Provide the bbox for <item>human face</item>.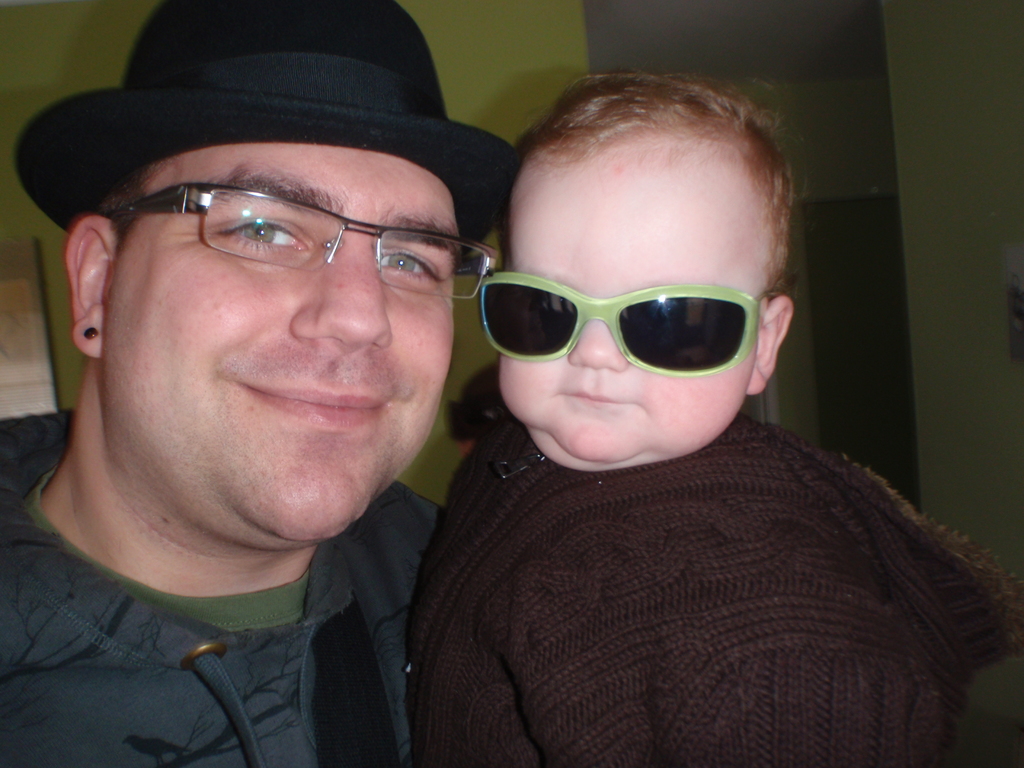
497, 126, 770, 465.
